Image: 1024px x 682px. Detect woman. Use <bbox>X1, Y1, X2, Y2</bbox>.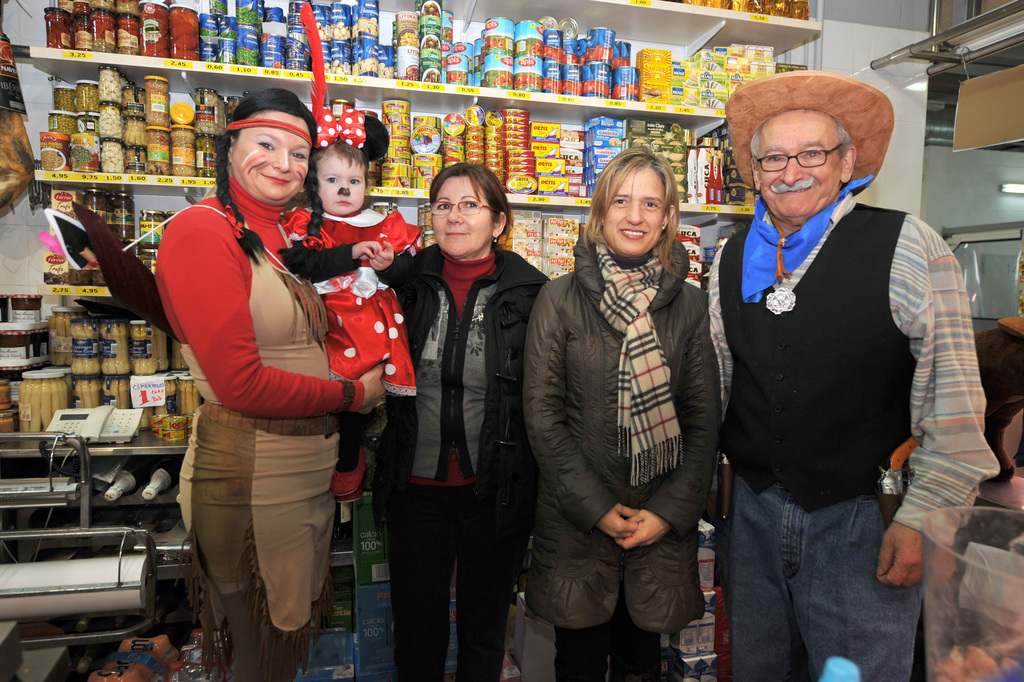
<bbox>156, 90, 391, 681</bbox>.
